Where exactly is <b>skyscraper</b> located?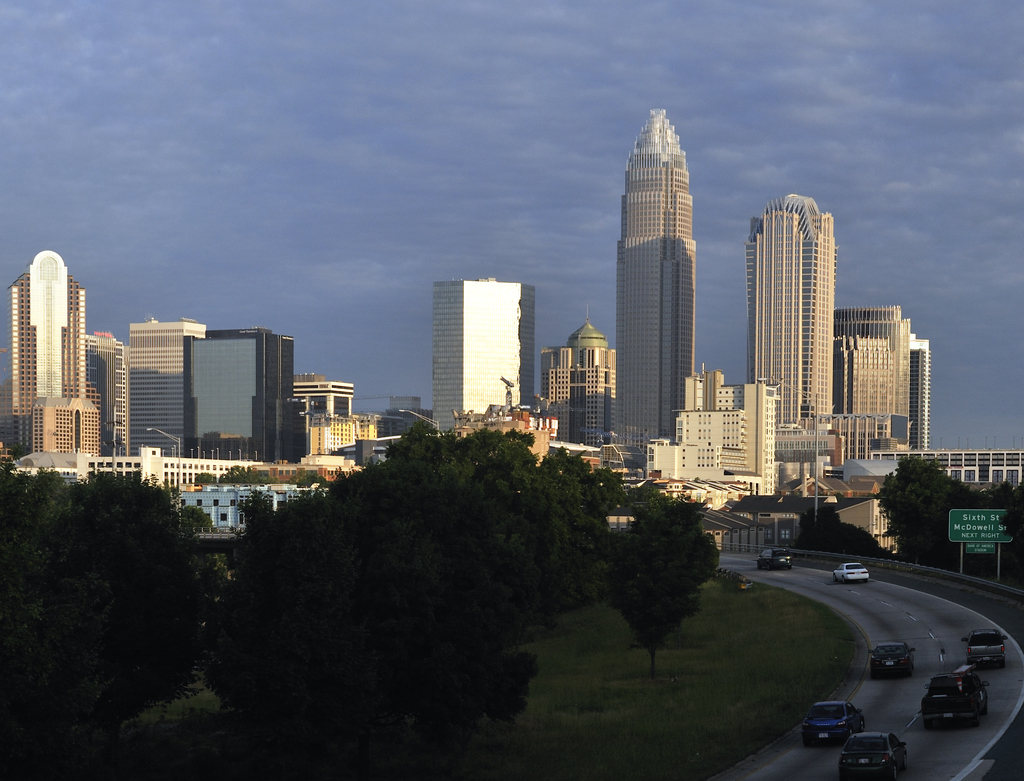
Its bounding box is [x1=433, y1=277, x2=536, y2=436].
